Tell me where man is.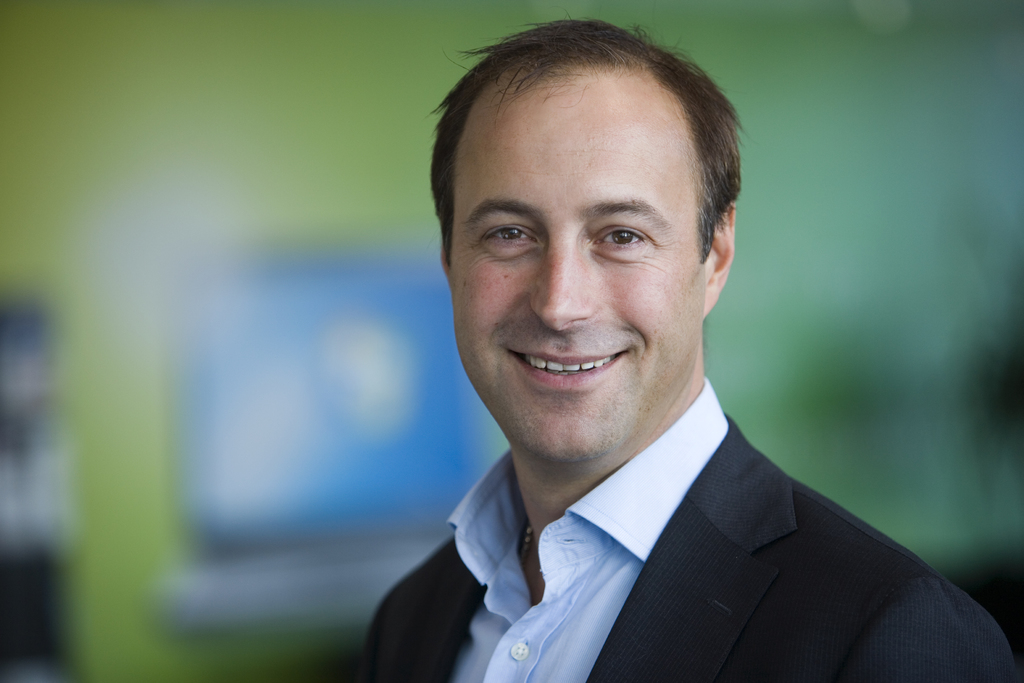
man is at 365, 17, 1021, 682.
